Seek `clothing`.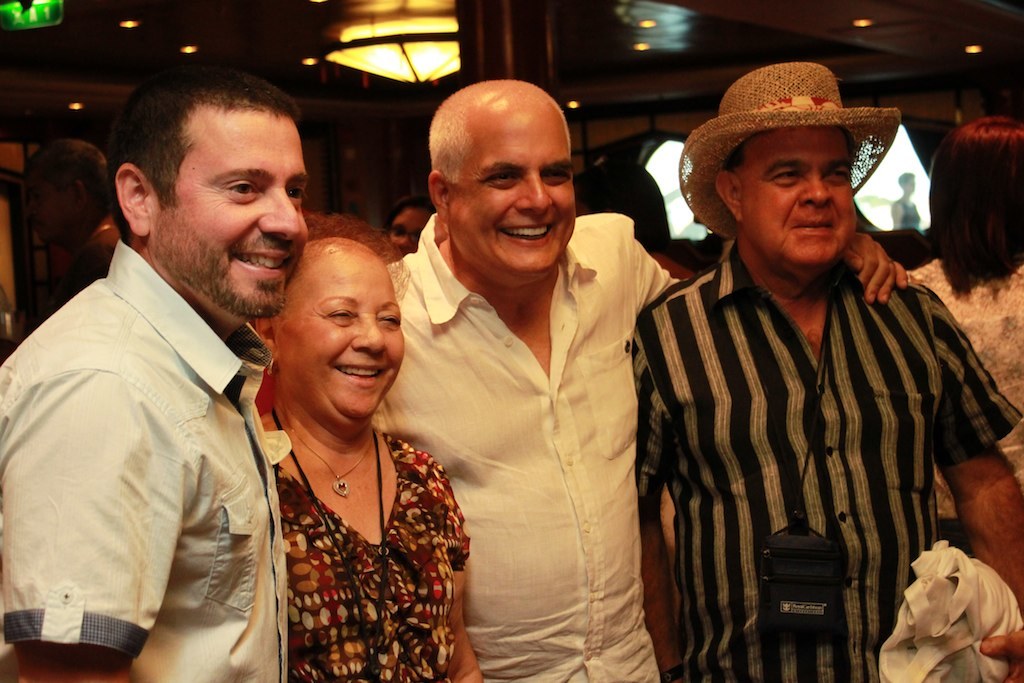
bbox=(272, 430, 472, 682).
